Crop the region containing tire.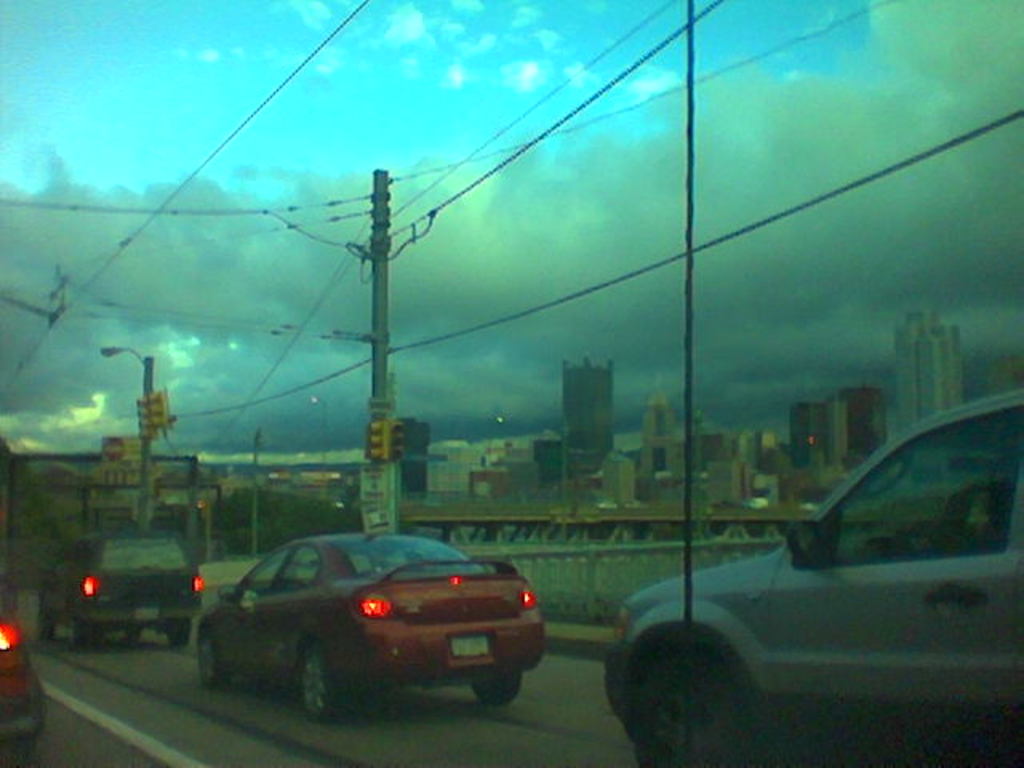
Crop region: {"left": 74, "top": 622, "right": 101, "bottom": 656}.
